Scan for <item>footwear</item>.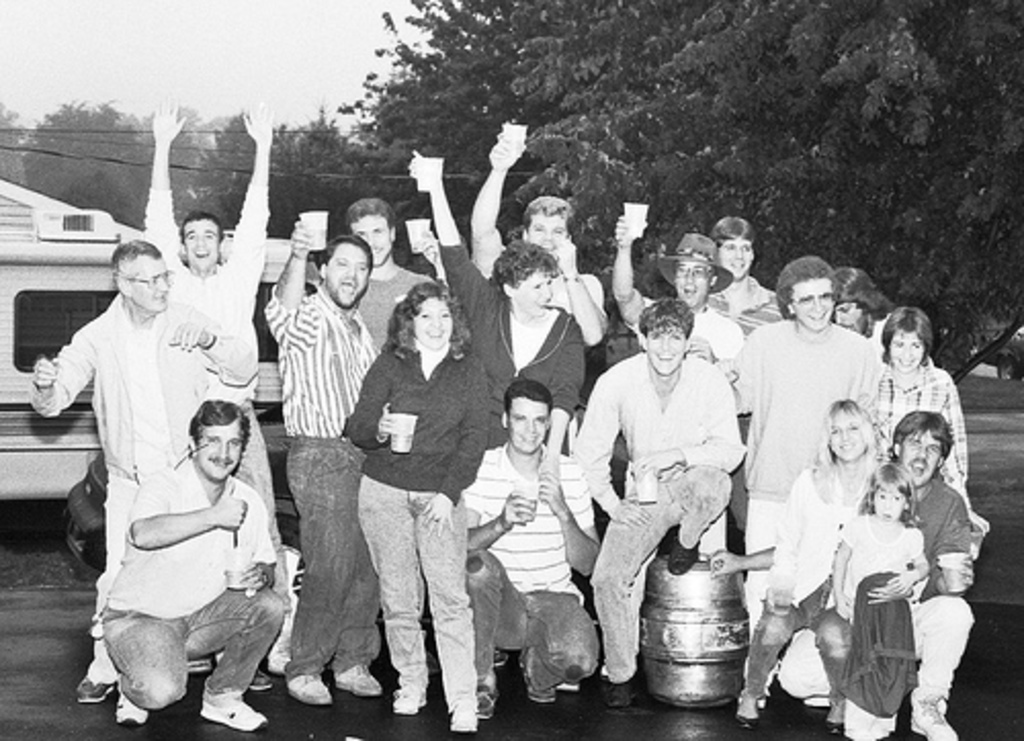
Scan result: (492,647,508,665).
